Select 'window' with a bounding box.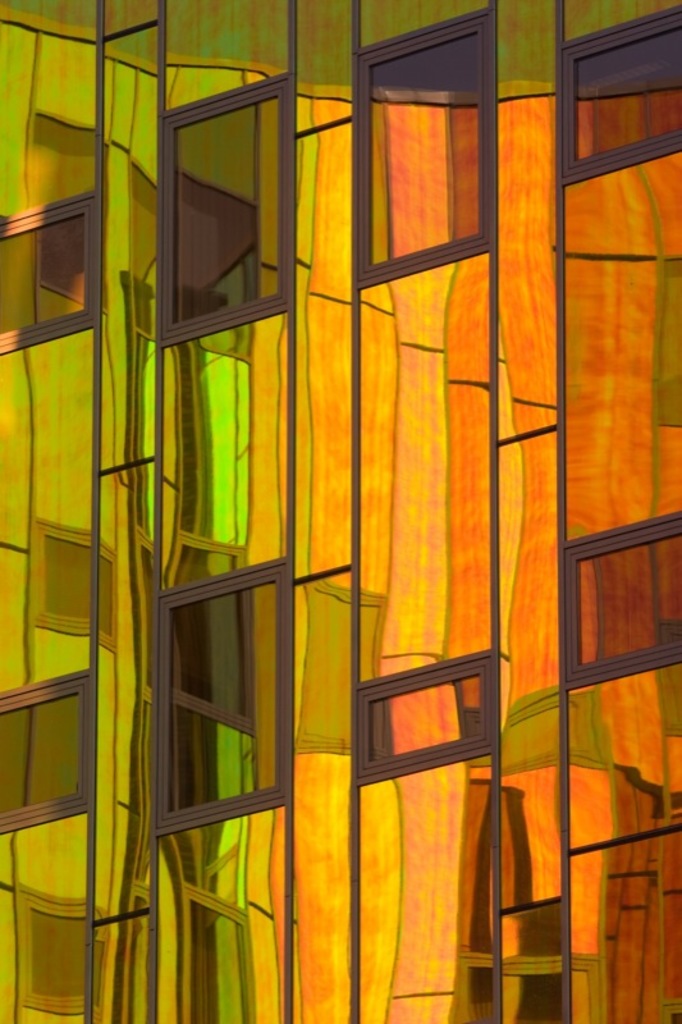
0, 200, 100, 358.
